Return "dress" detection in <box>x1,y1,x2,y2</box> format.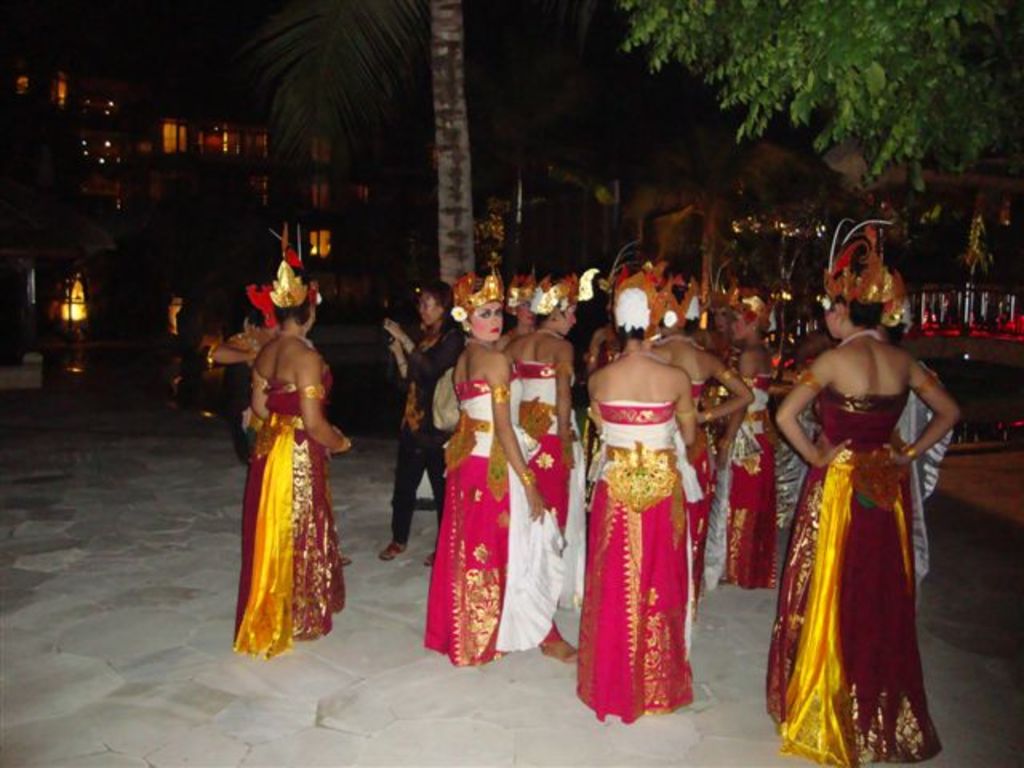
<box>238,363,346,659</box>.
